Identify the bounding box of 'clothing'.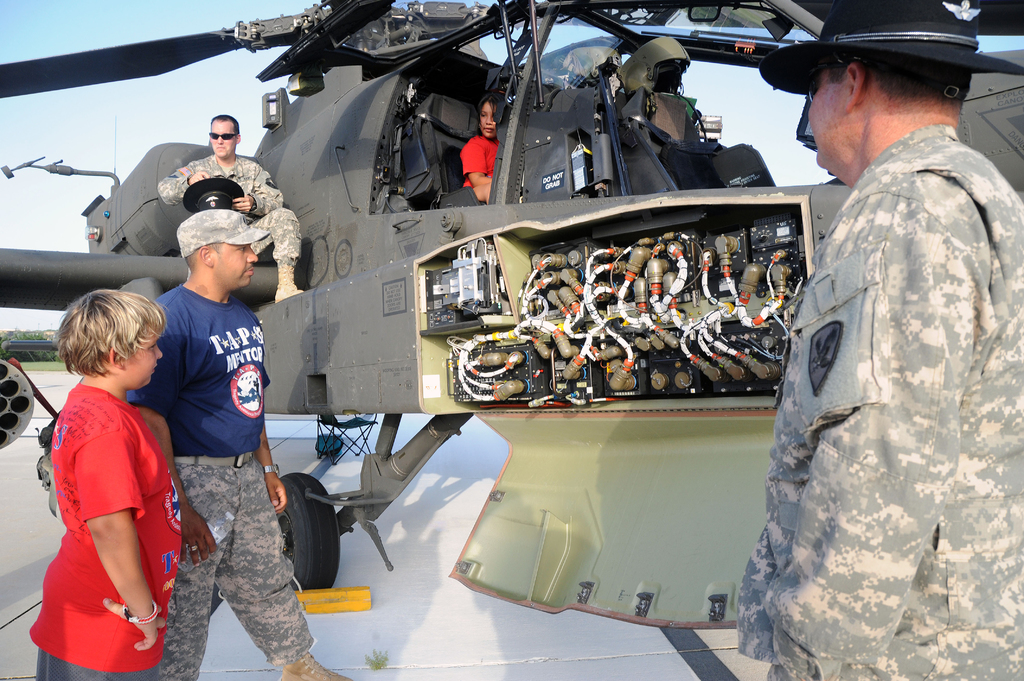
<bbox>756, 89, 1016, 649</bbox>.
